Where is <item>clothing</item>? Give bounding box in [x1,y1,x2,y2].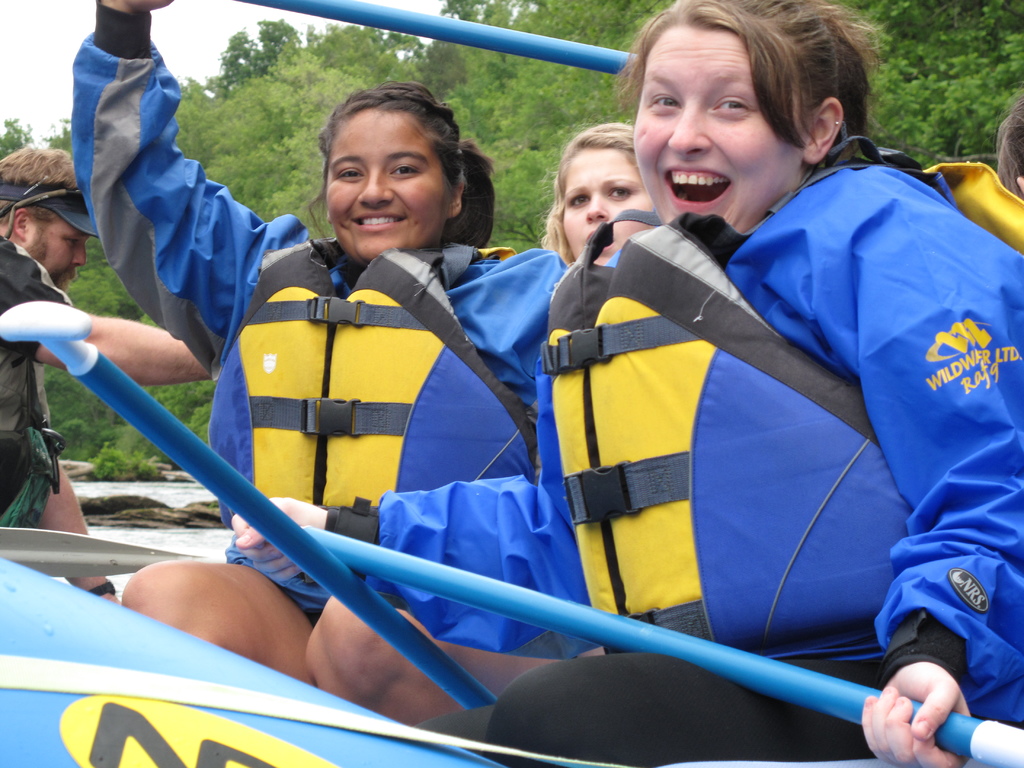
[64,13,579,644].
